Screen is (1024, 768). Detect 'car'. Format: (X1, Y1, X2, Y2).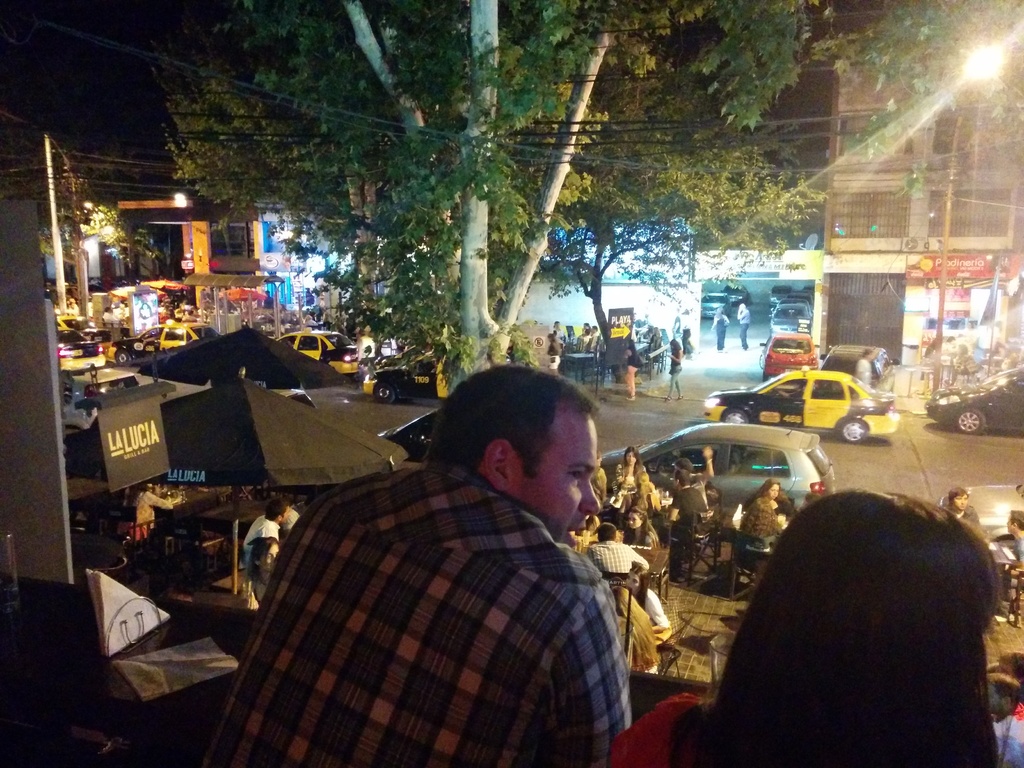
(921, 365, 1023, 430).
